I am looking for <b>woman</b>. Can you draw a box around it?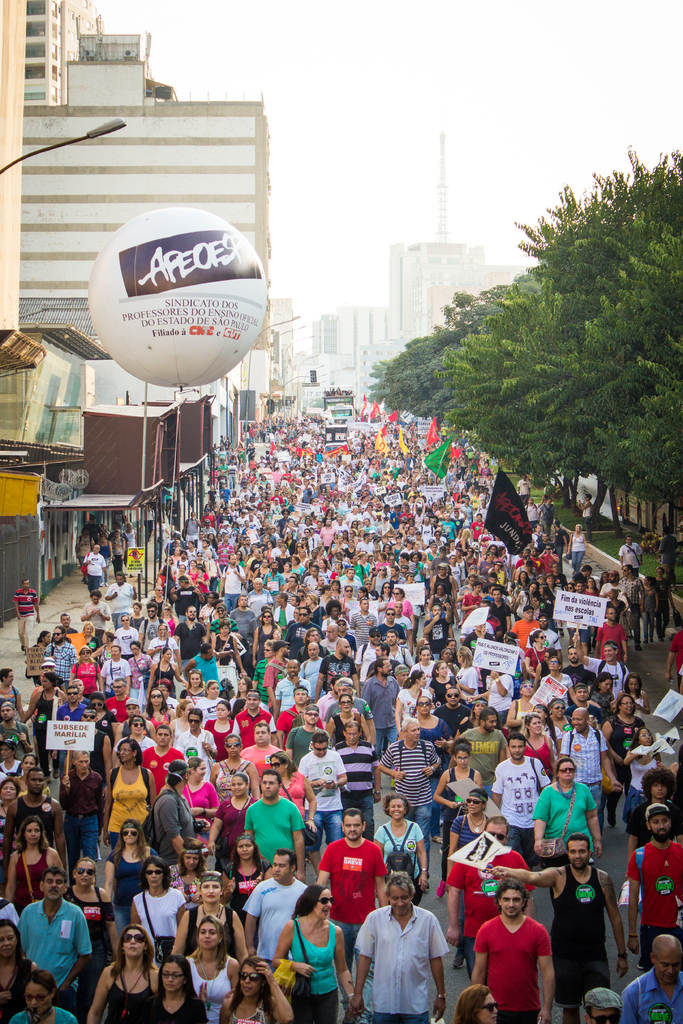
Sure, the bounding box is Rect(0, 778, 23, 821).
